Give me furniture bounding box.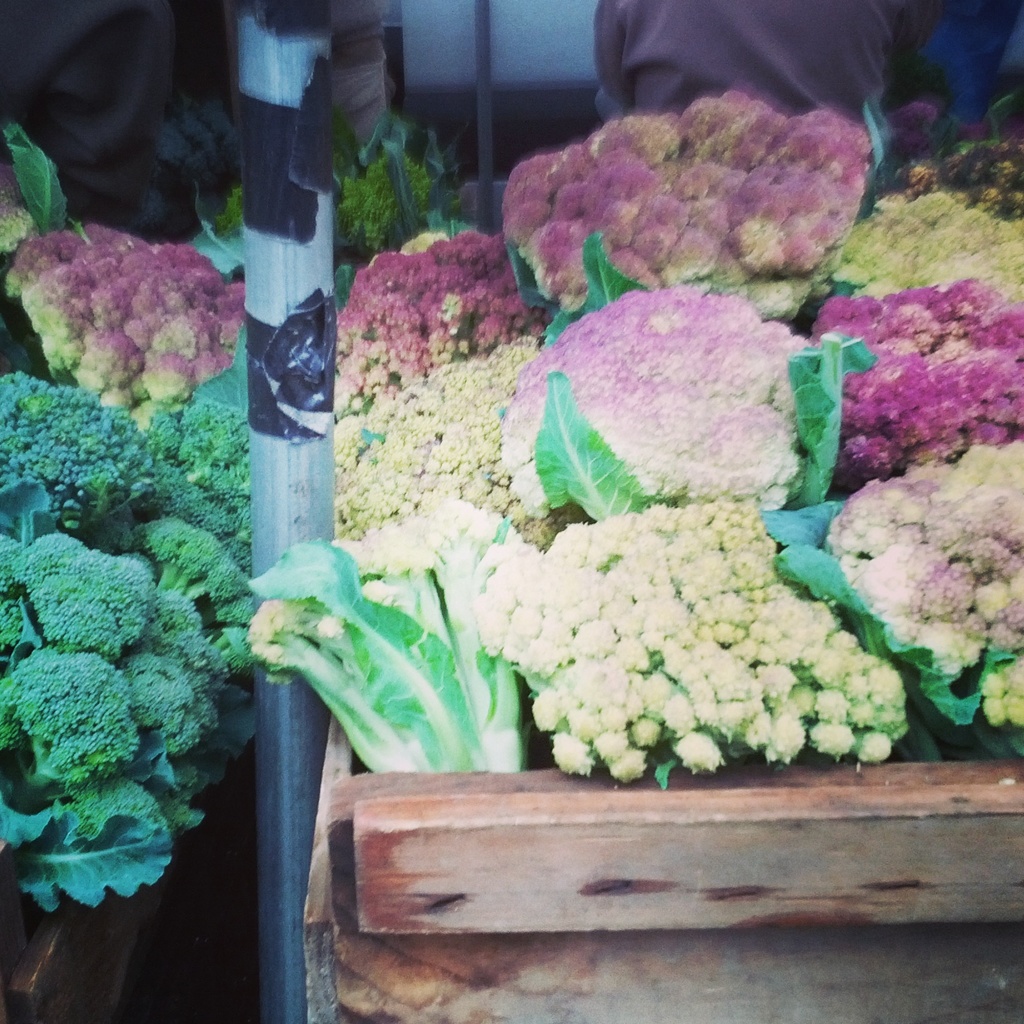
{"x1": 0, "y1": 903, "x2": 144, "y2": 1023}.
